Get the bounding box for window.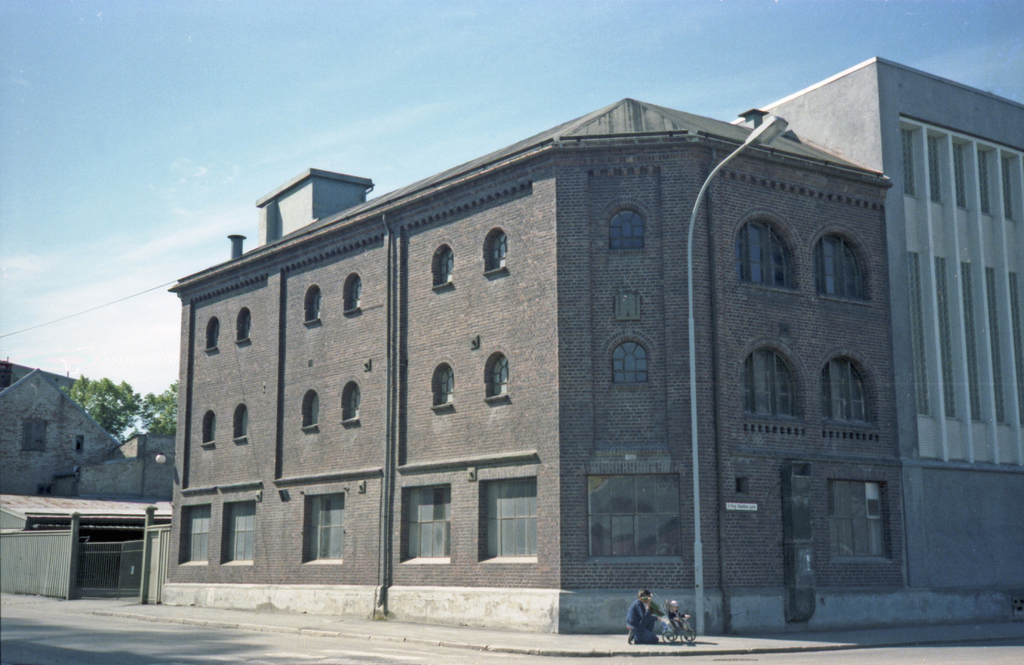
395, 483, 454, 568.
